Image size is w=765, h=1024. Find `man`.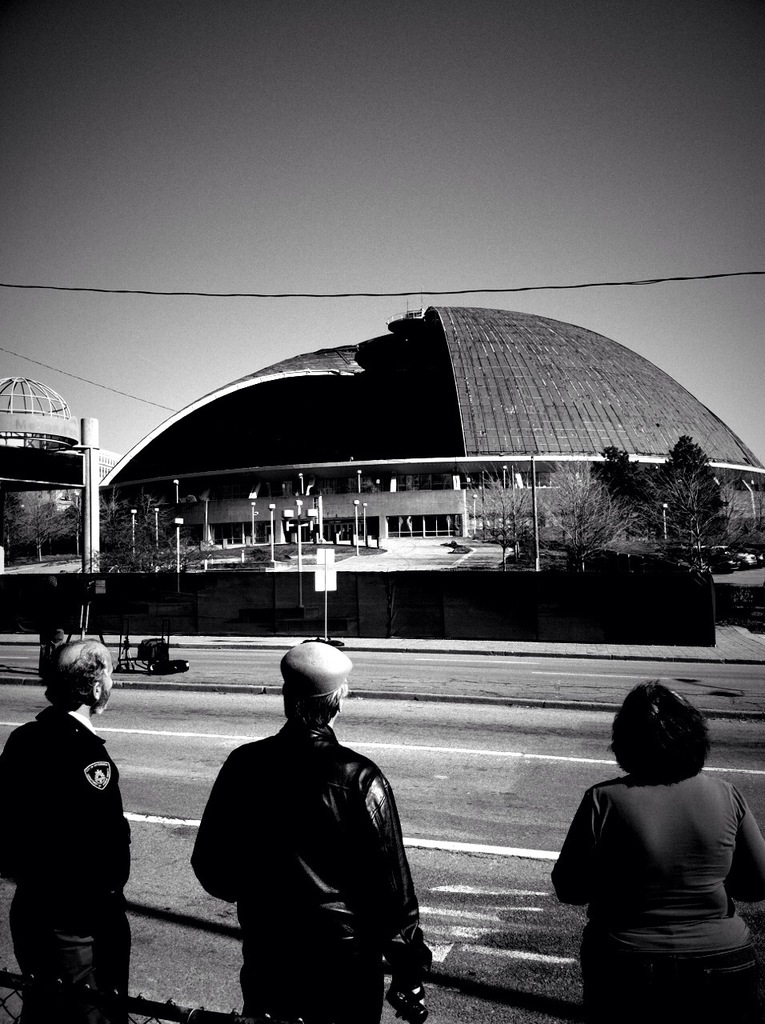
186,635,440,1023.
